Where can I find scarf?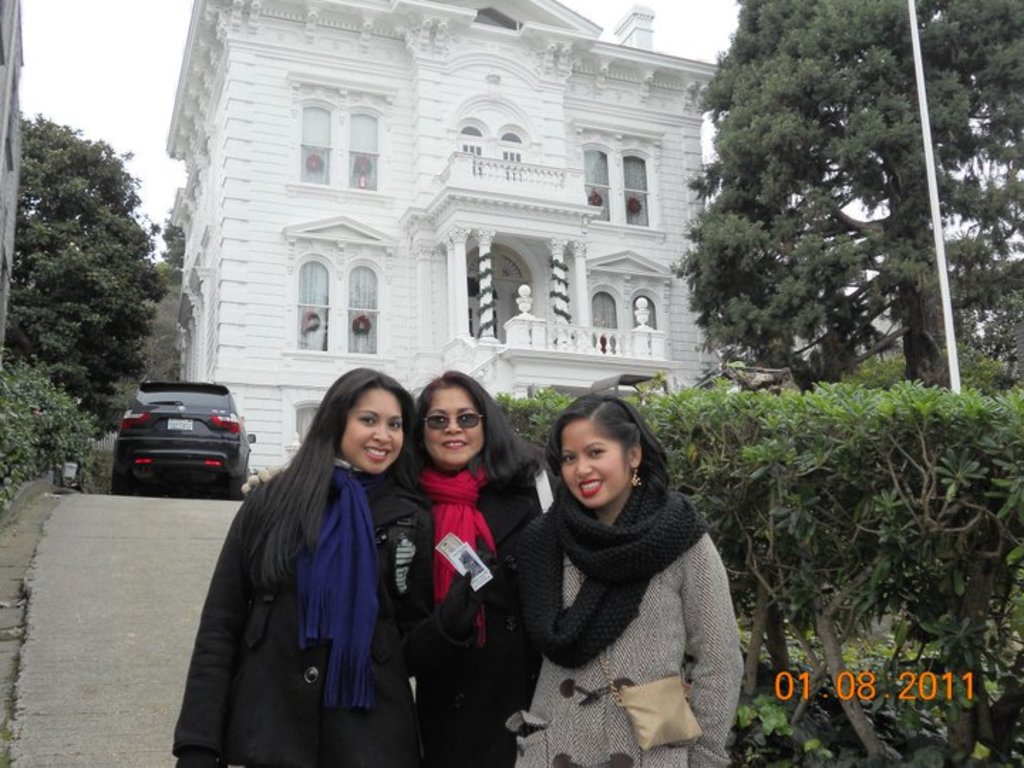
You can find it at {"left": 407, "top": 464, "right": 492, "bottom": 589}.
